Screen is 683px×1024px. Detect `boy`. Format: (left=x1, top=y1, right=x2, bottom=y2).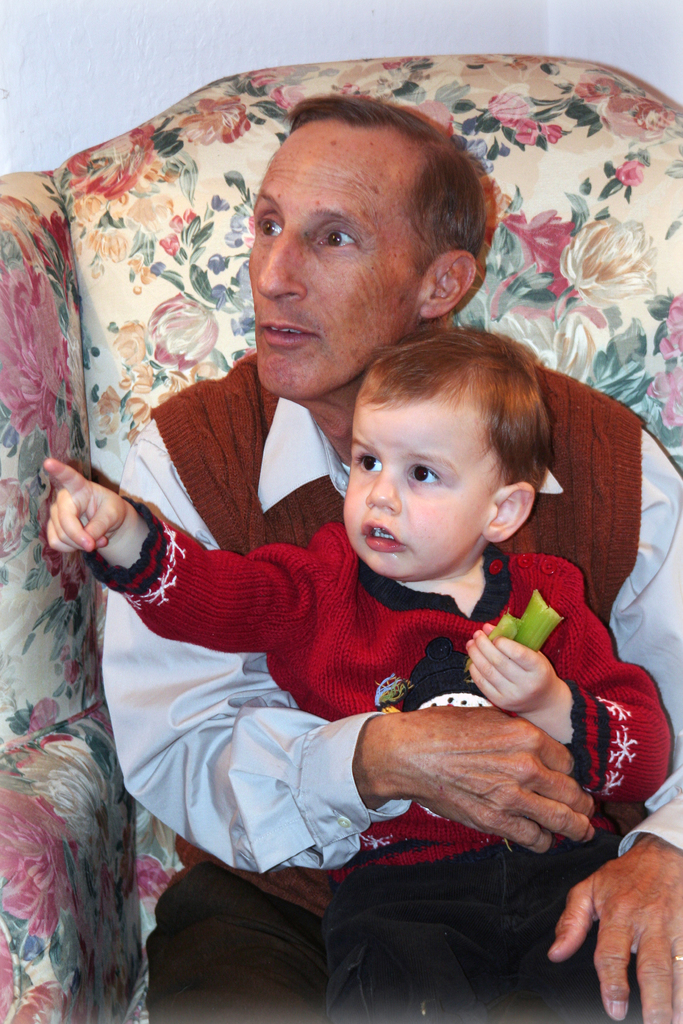
(left=39, top=330, right=680, bottom=1023).
